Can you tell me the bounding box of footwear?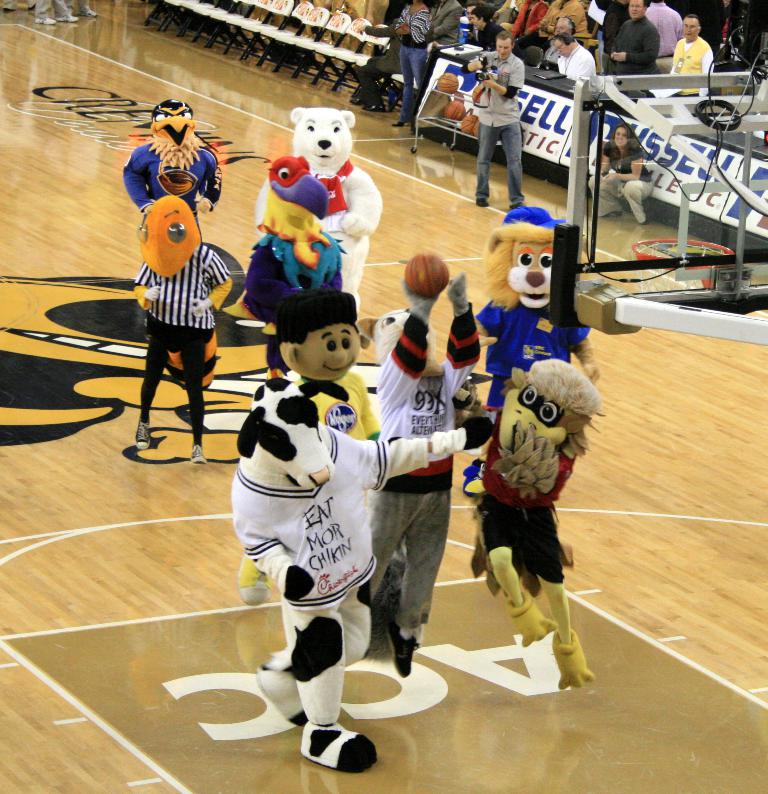
Rect(290, 706, 382, 772).
